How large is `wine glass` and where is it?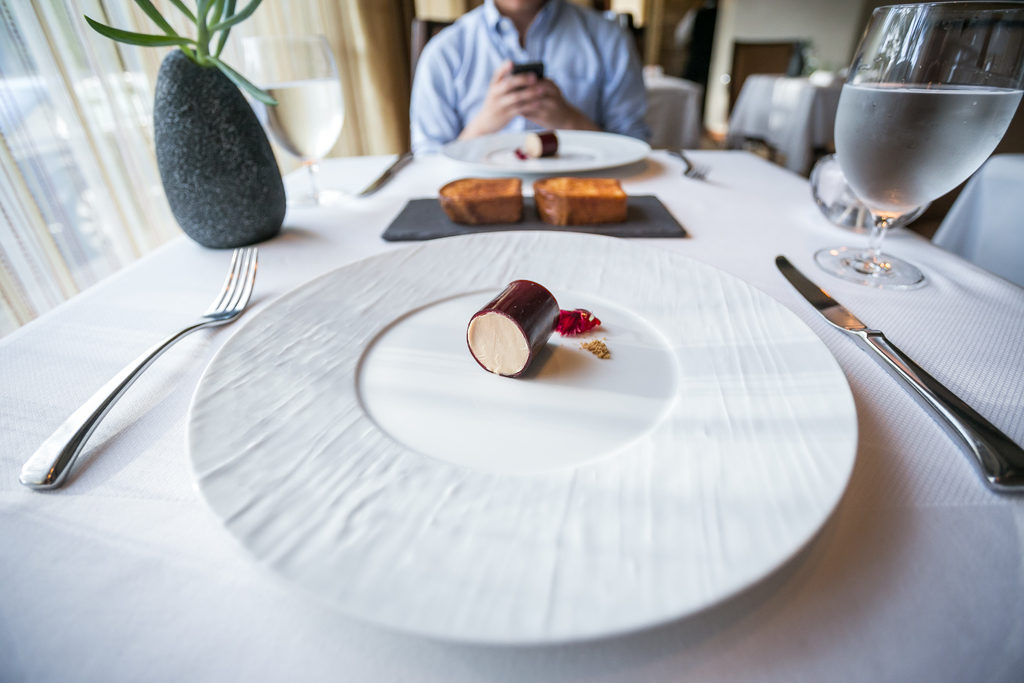
Bounding box: bbox=[815, 4, 1023, 288].
